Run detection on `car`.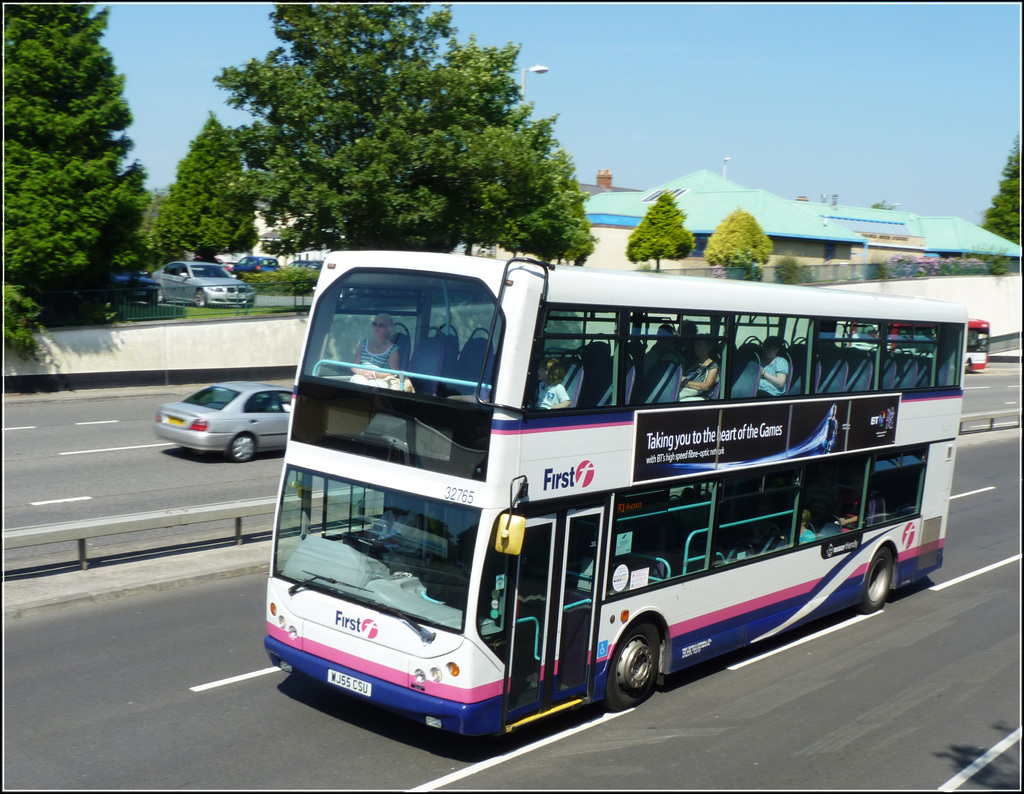
Result: [x1=226, y1=253, x2=282, y2=271].
